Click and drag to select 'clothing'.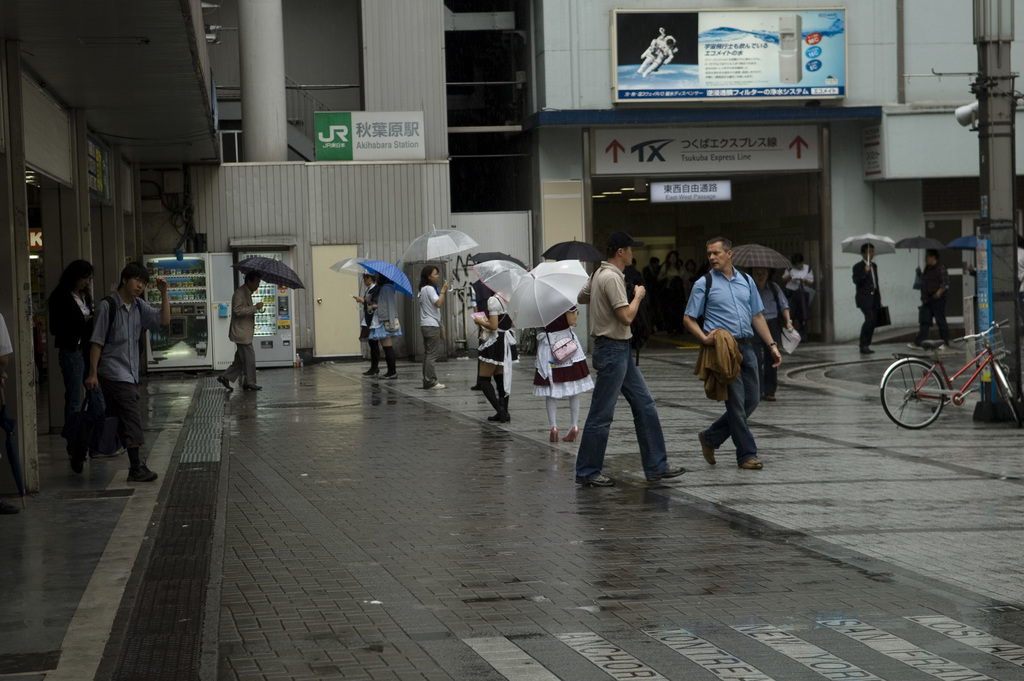
Selection: Rect(477, 294, 522, 395).
